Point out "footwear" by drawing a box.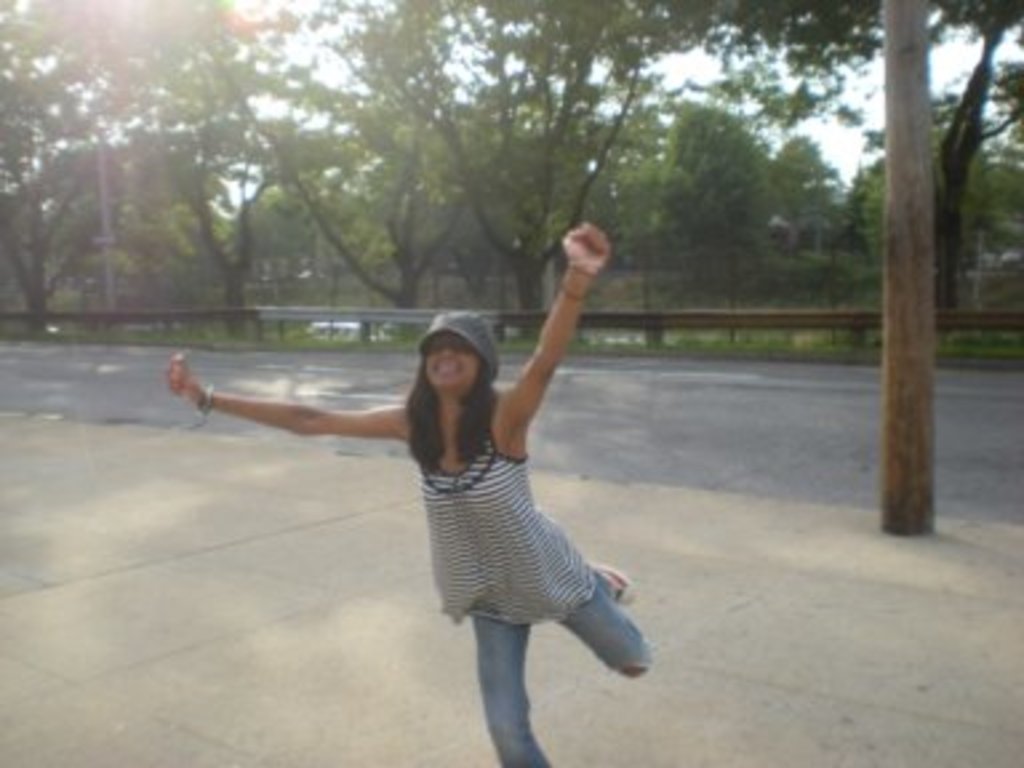
{"x1": 587, "y1": 563, "x2": 640, "y2": 613}.
